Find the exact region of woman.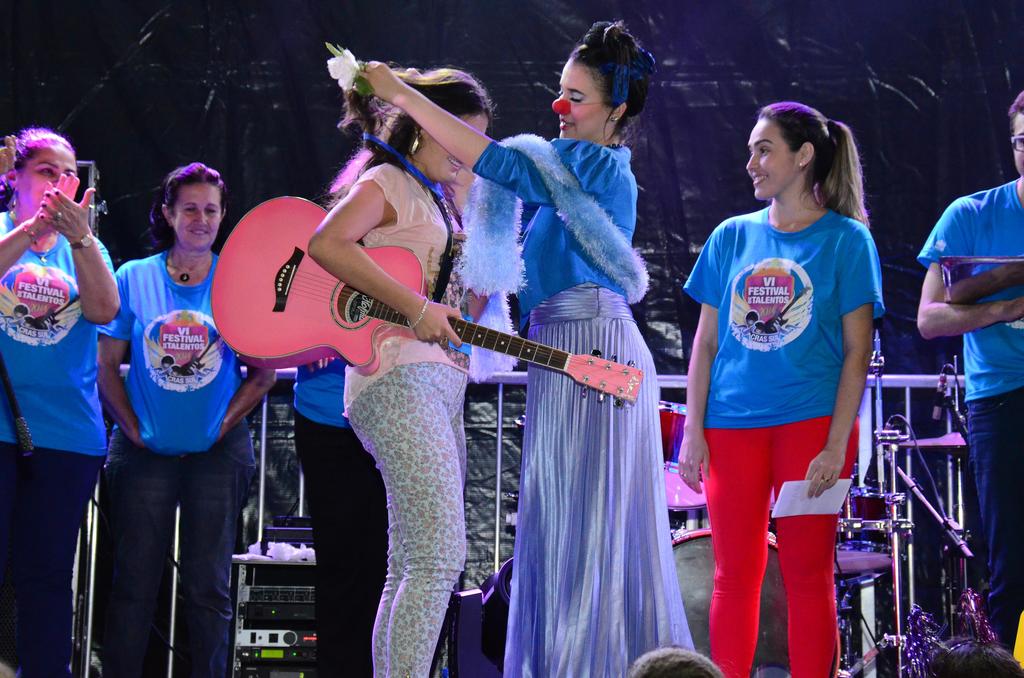
Exact region: [358, 21, 701, 677].
